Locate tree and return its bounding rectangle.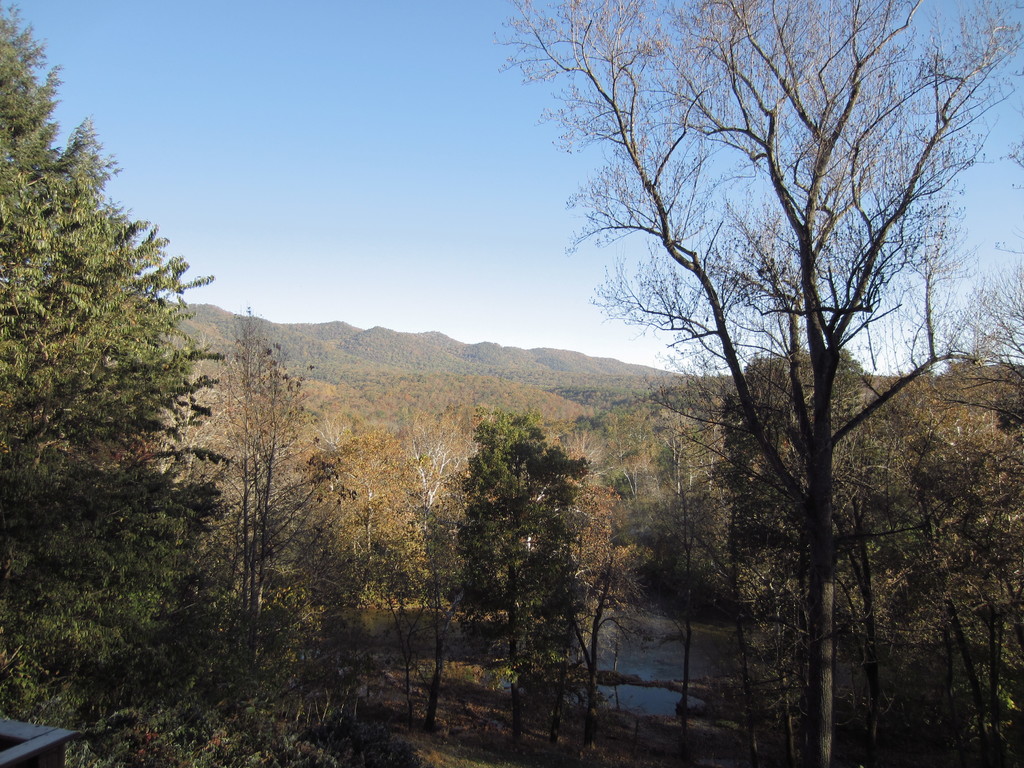
(x1=0, y1=0, x2=231, y2=547).
